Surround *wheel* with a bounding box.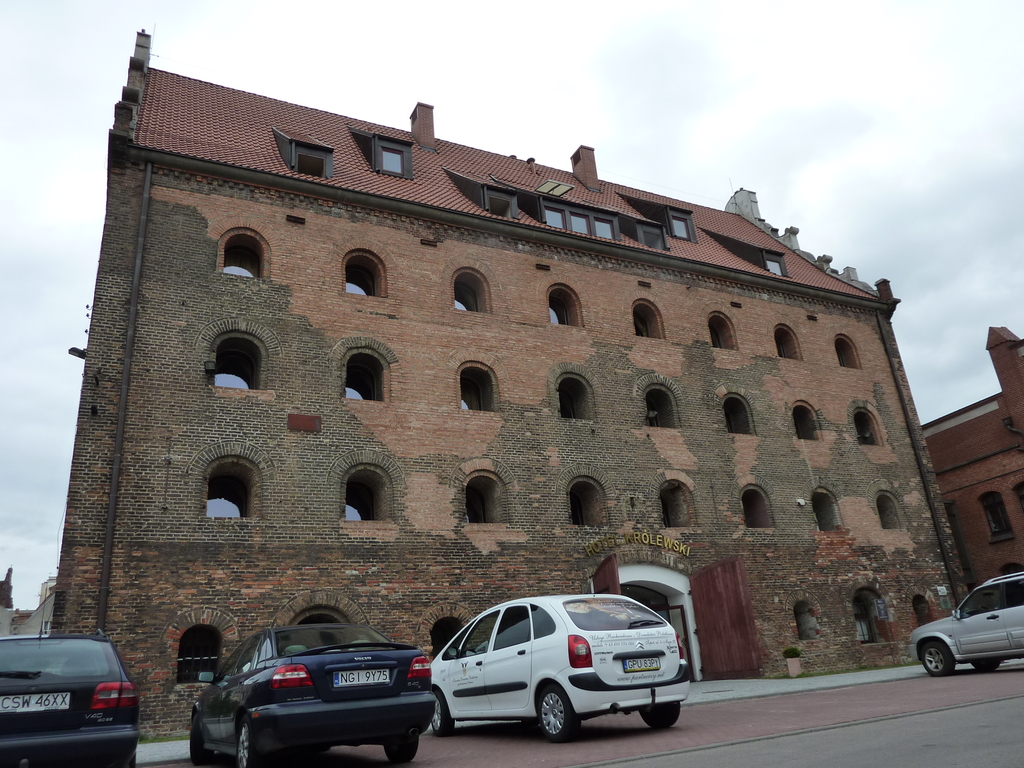
x1=977 y1=604 x2=991 y2=611.
